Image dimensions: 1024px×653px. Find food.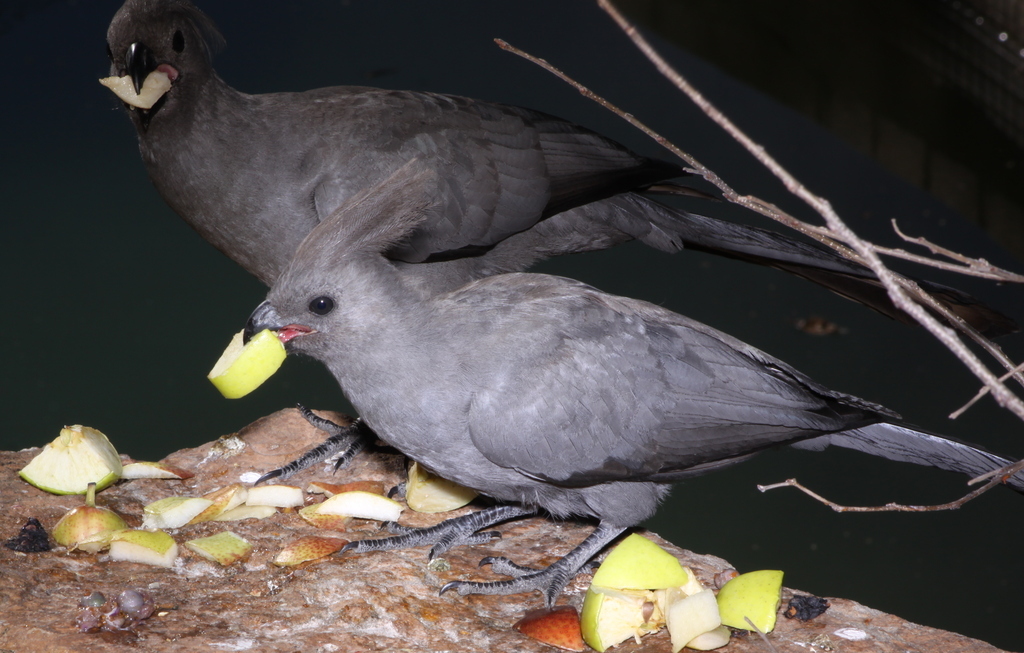
region(587, 520, 684, 592).
